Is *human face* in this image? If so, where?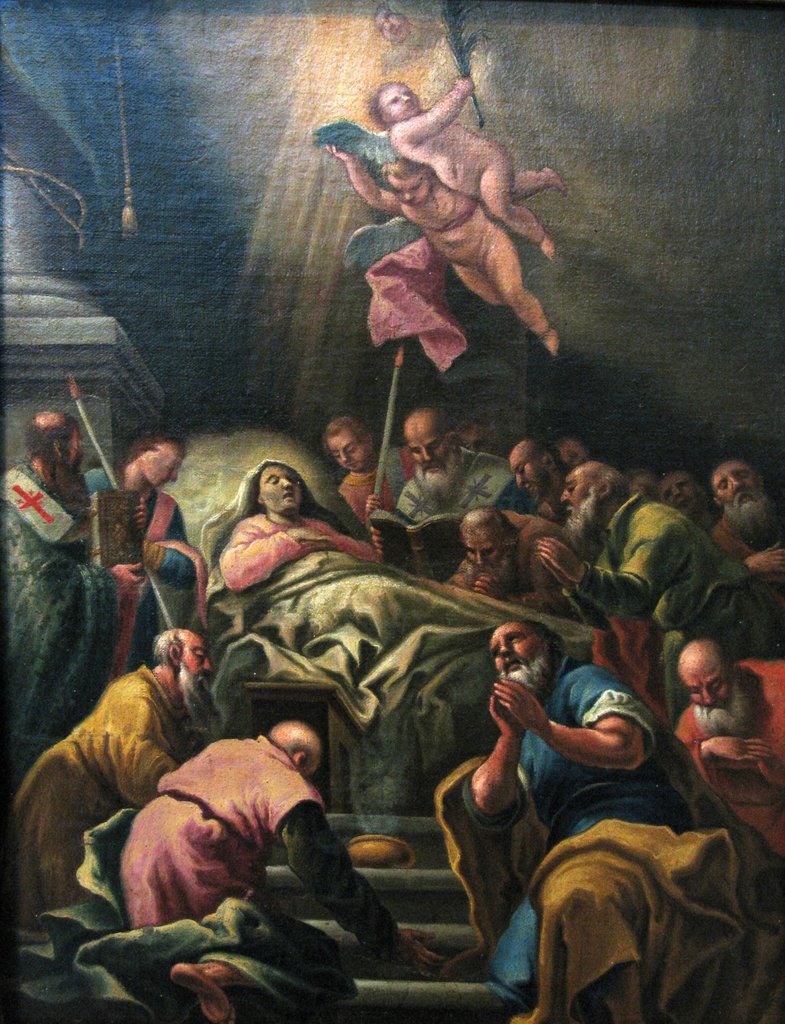
Yes, at Rect(465, 532, 500, 585).
